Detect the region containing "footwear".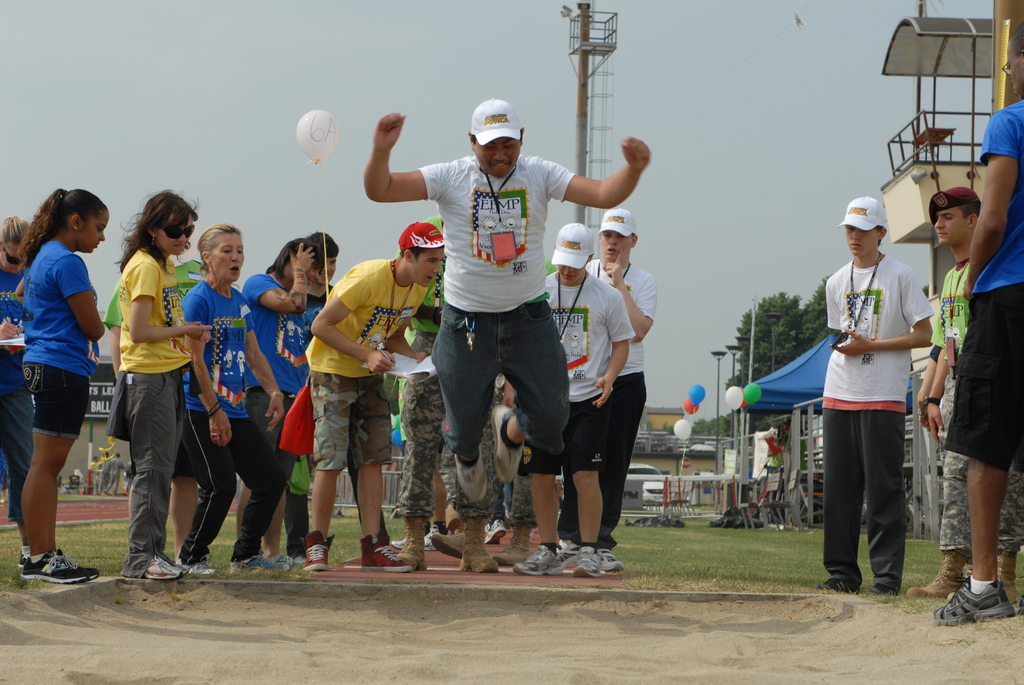
[left=302, top=528, right=342, bottom=579].
